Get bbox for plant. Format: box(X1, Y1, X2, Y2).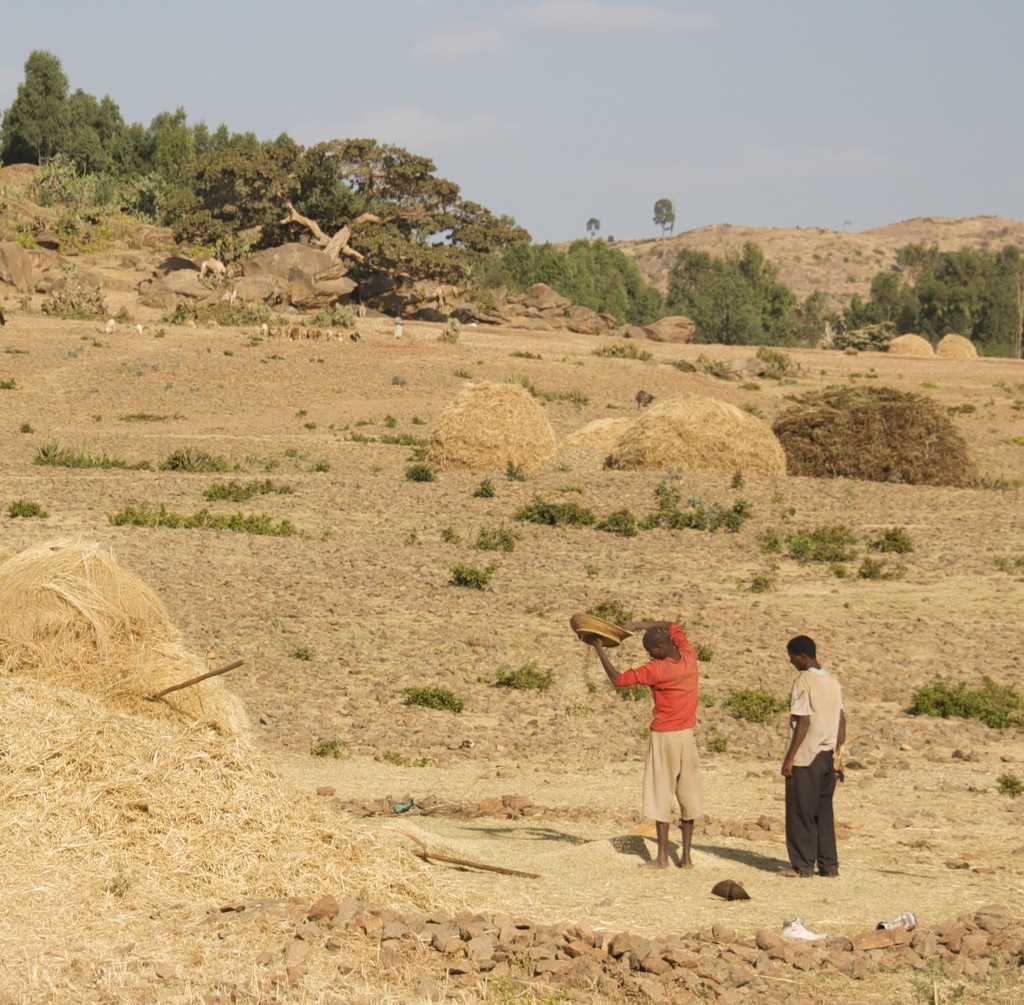
box(284, 446, 301, 458).
